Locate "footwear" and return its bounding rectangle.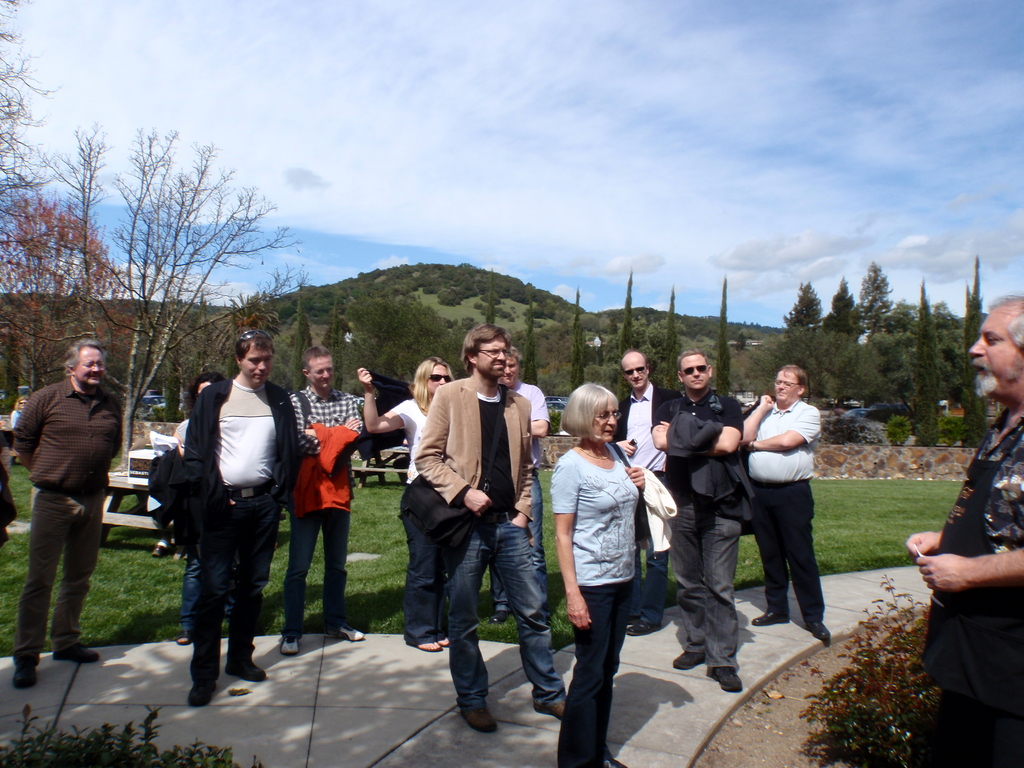
locate(673, 651, 706, 671).
